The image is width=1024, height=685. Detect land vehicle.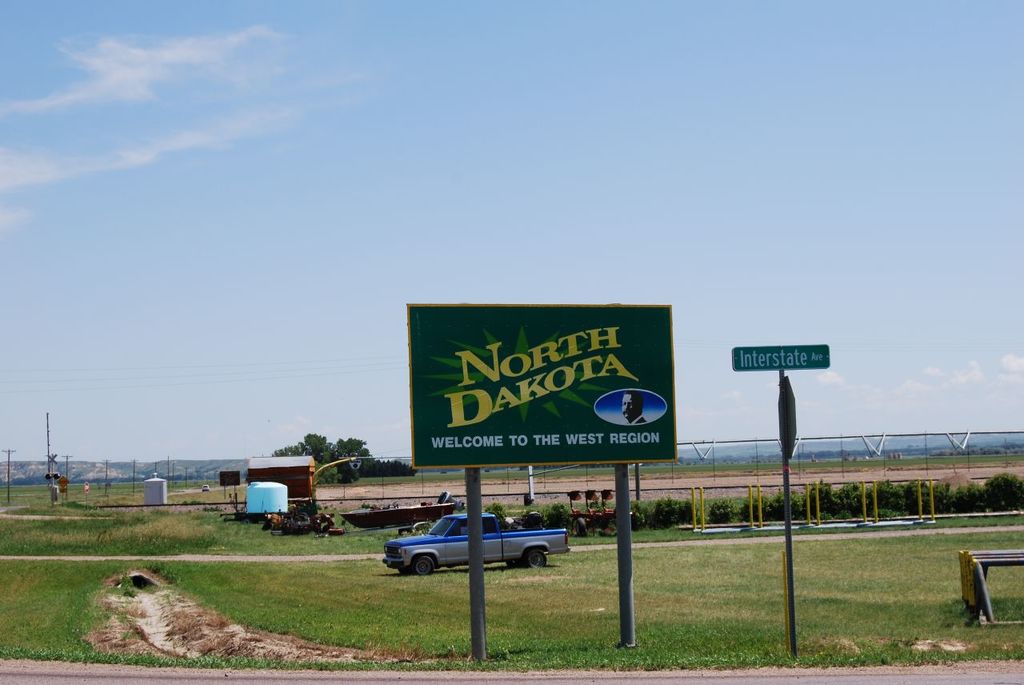
Detection: [left=394, top=514, right=566, bottom=587].
